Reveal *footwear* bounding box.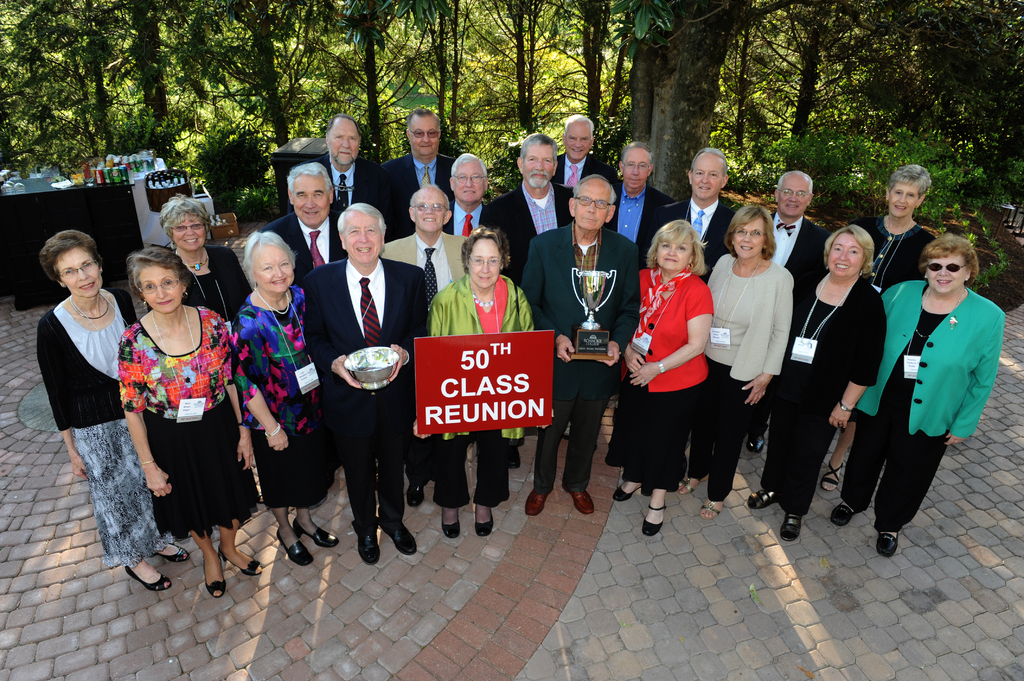
Revealed: {"left": 476, "top": 502, "right": 495, "bottom": 538}.
